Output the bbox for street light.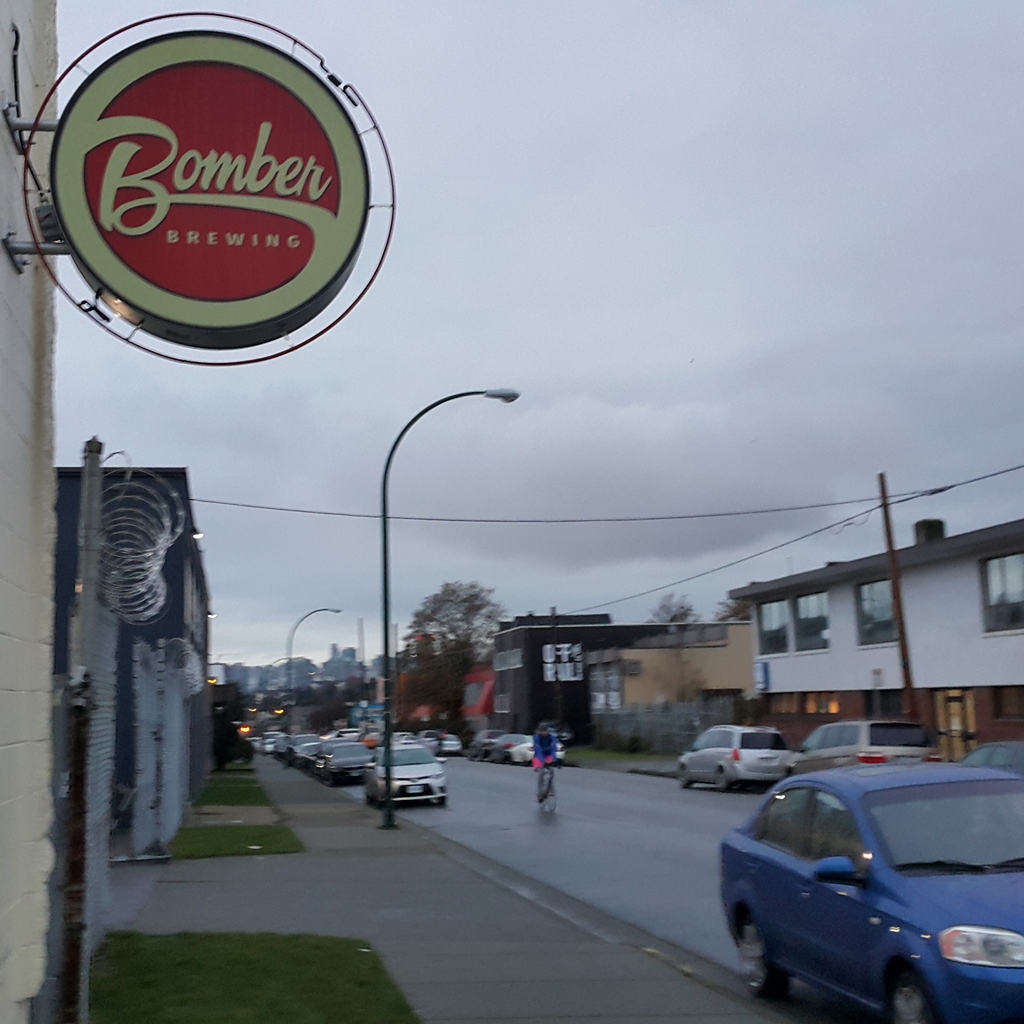
<region>335, 301, 545, 851</region>.
